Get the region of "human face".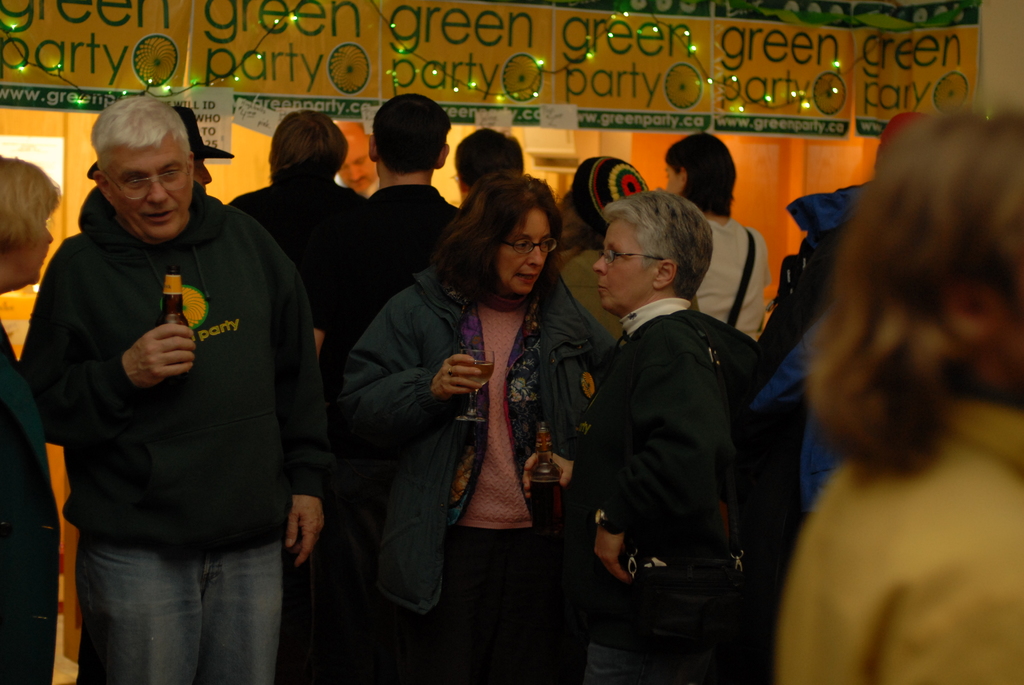
select_region(490, 203, 556, 295).
